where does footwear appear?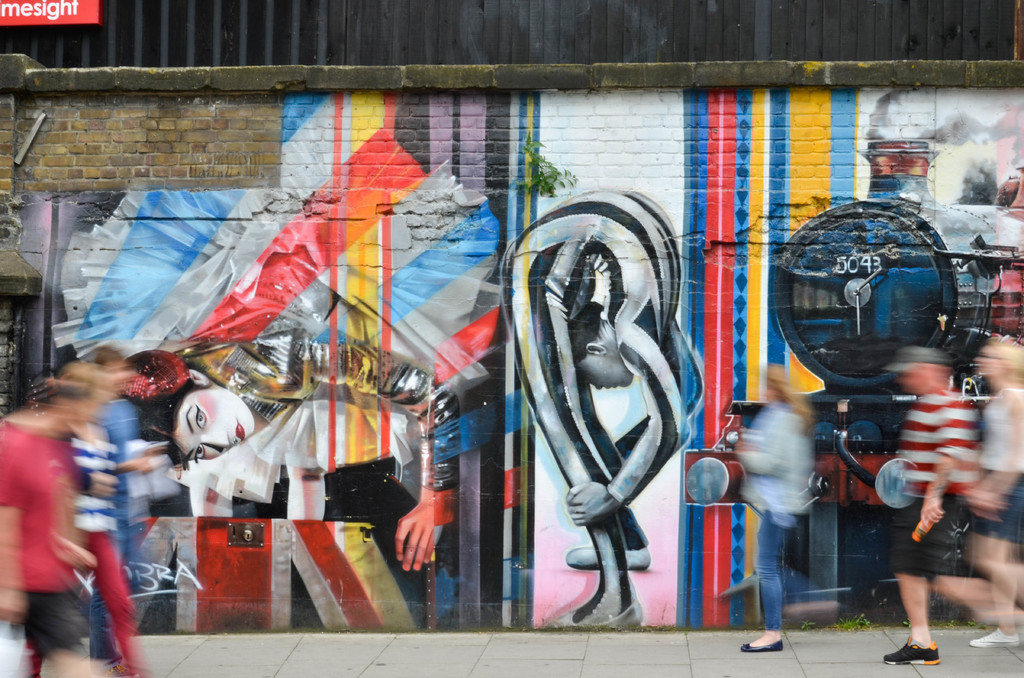
Appears at bbox=(740, 643, 783, 651).
